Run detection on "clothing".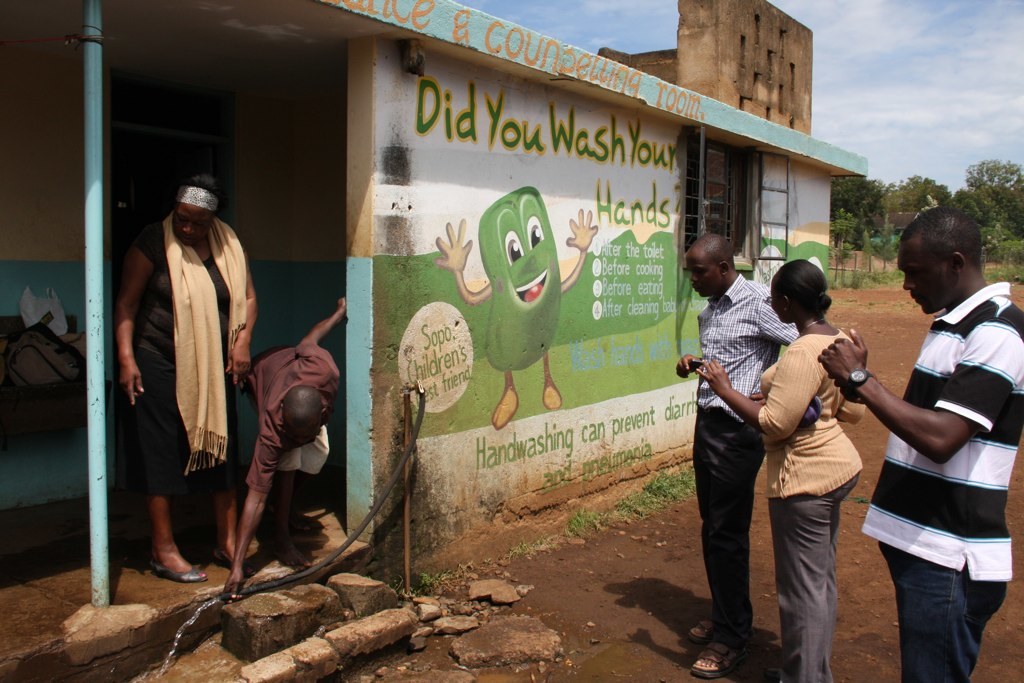
Result: BBox(853, 276, 1010, 682).
